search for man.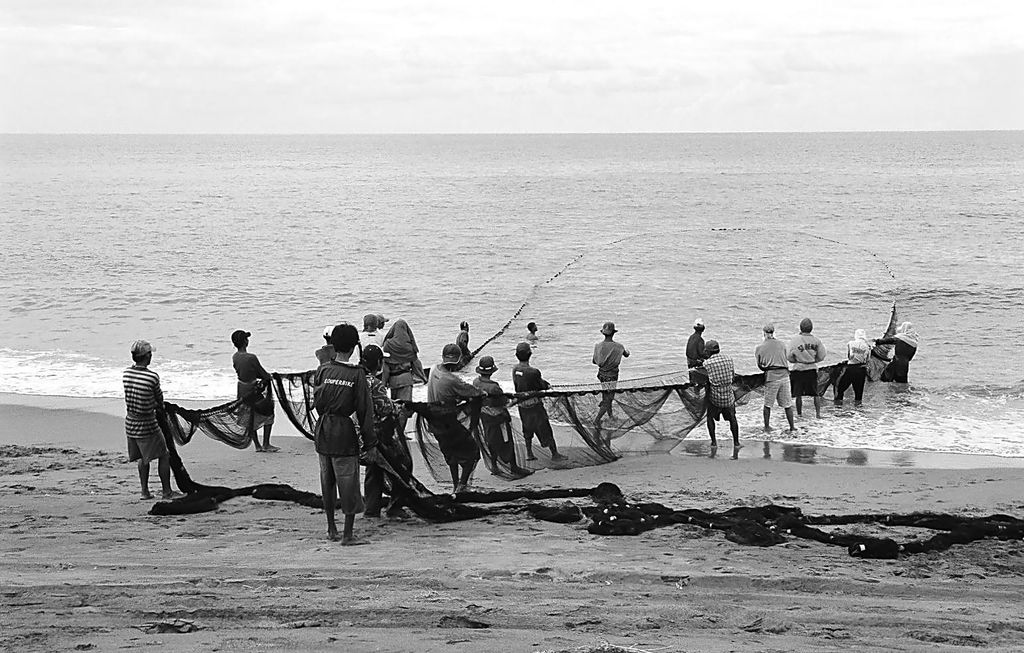
Found at [left=752, top=322, right=799, bottom=436].
